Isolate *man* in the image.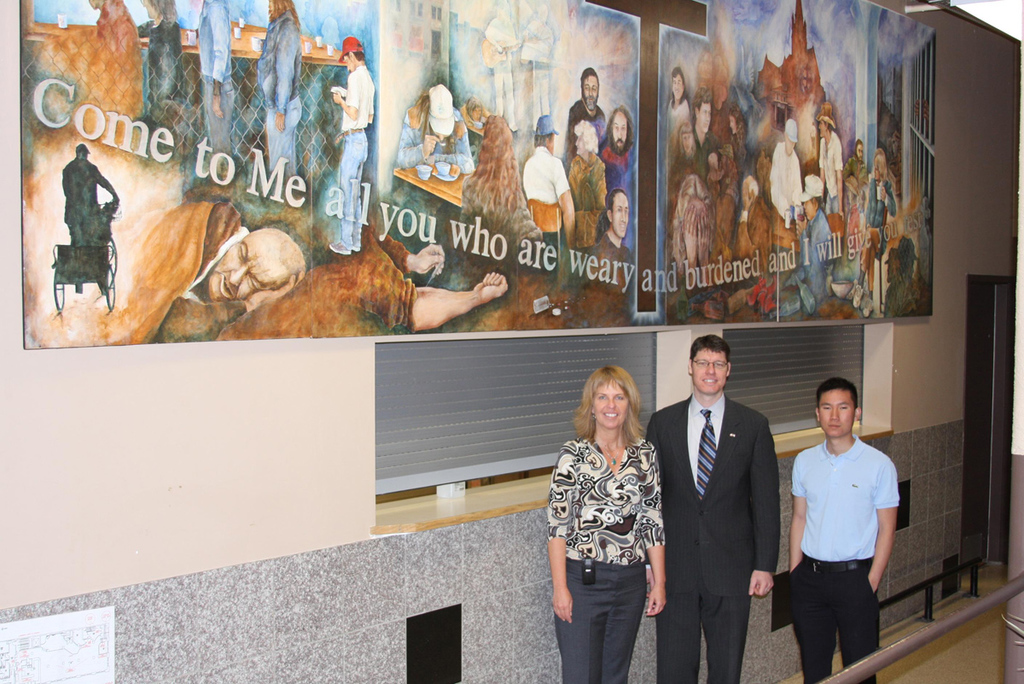
Isolated region: 154:200:305:342.
